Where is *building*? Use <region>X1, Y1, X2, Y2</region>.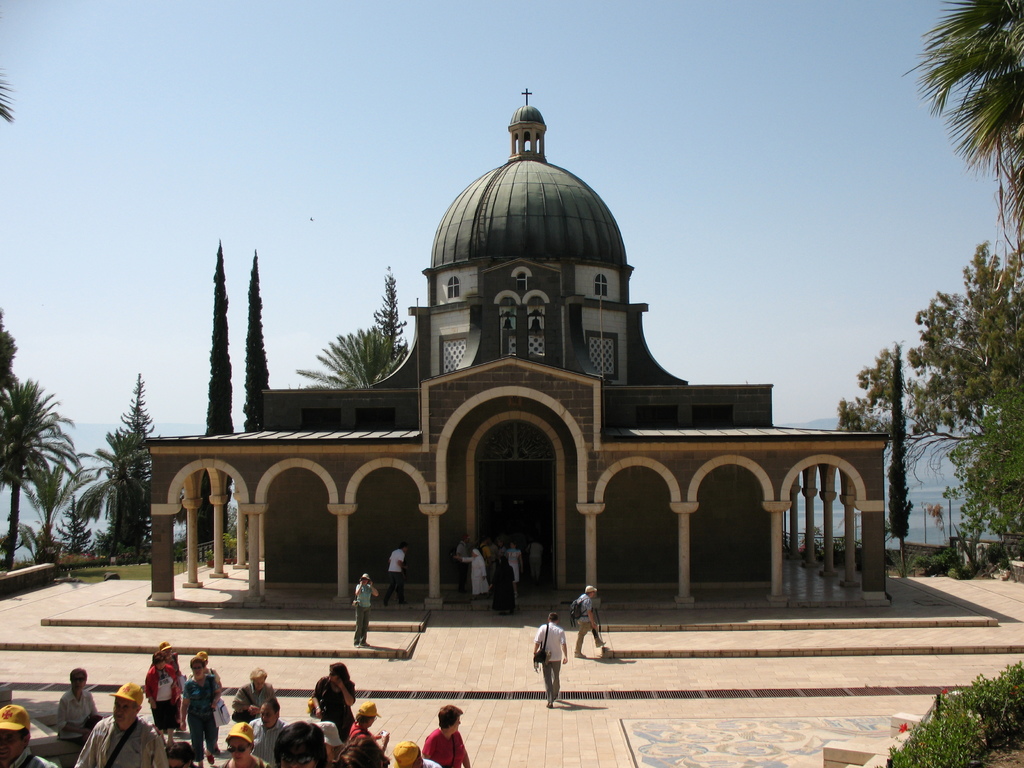
<region>144, 105, 915, 626</region>.
